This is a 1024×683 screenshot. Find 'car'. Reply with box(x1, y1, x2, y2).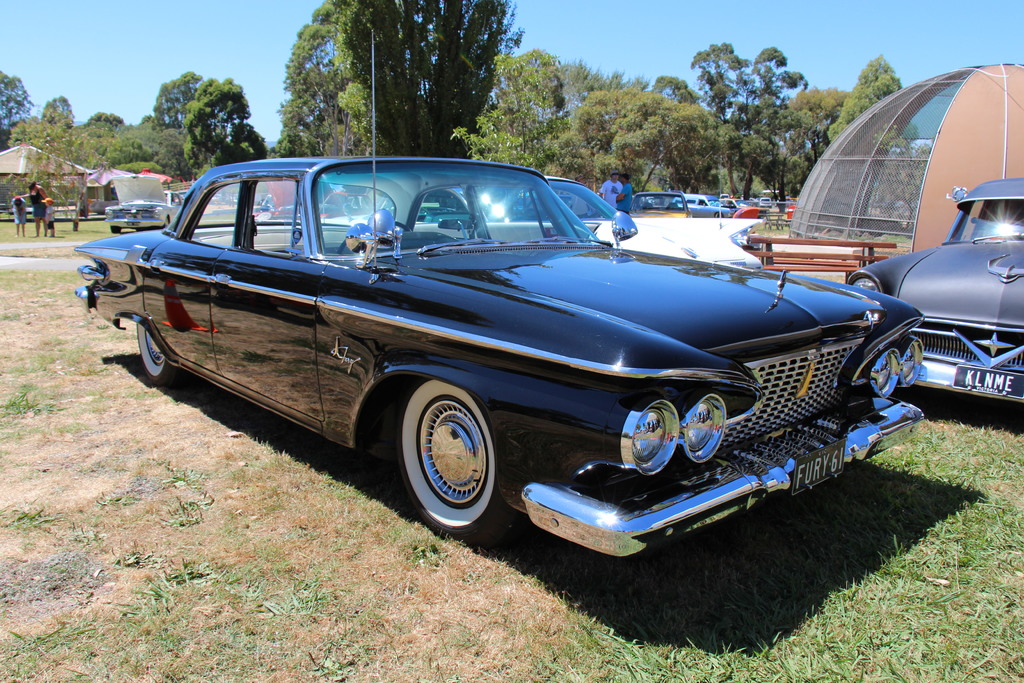
box(102, 177, 188, 233).
